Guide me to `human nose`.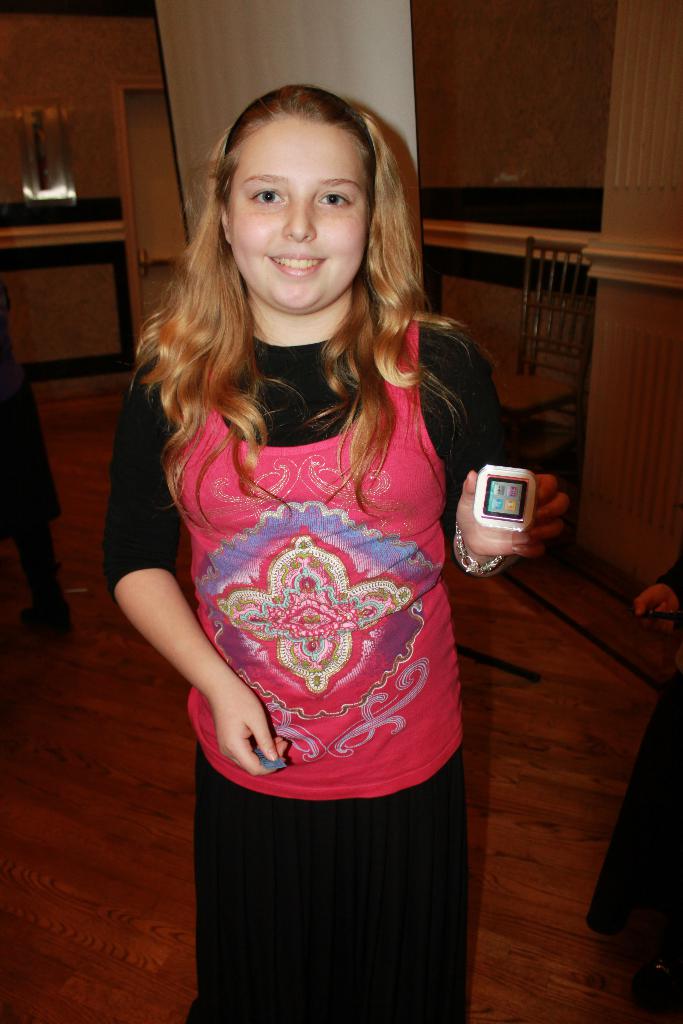
Guidance: detection(284, 190, 315, 242).
